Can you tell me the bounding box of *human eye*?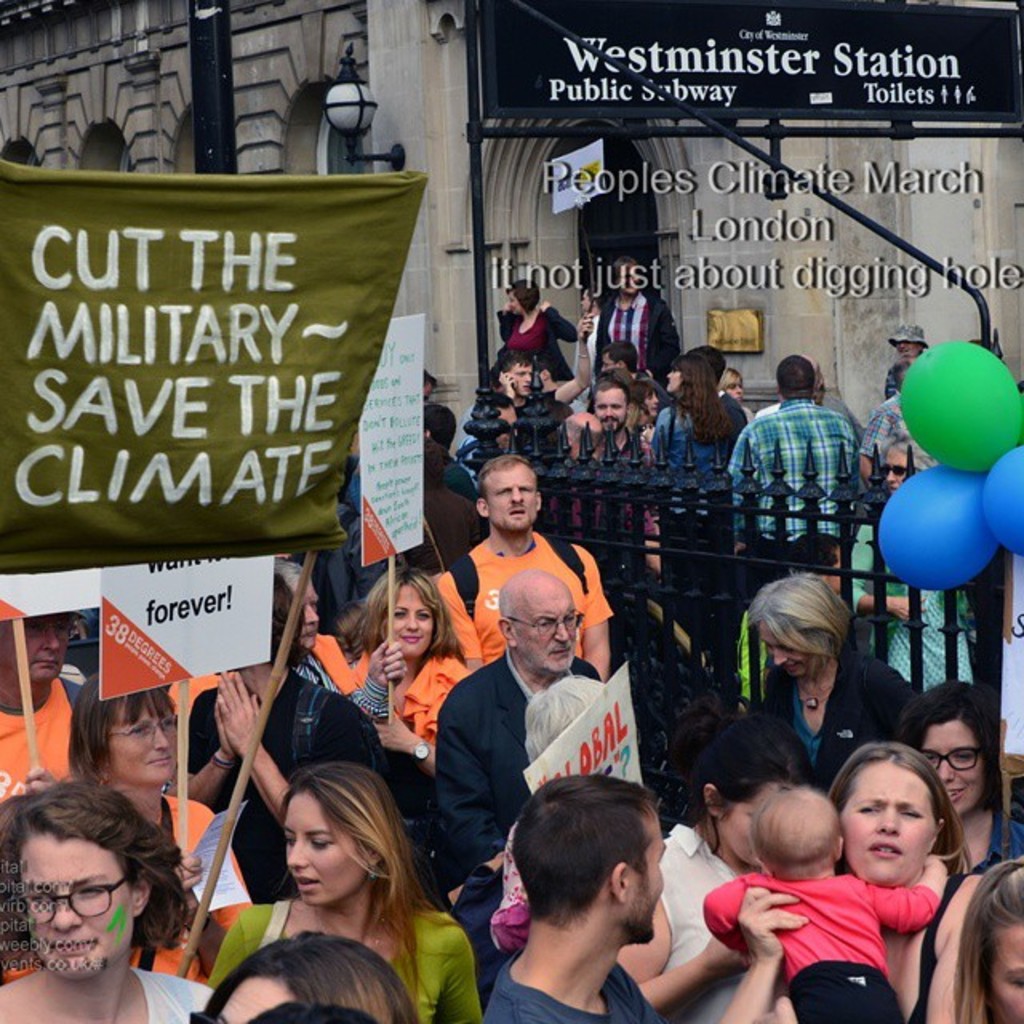
<region>158, 715, 174, 730</region>.
